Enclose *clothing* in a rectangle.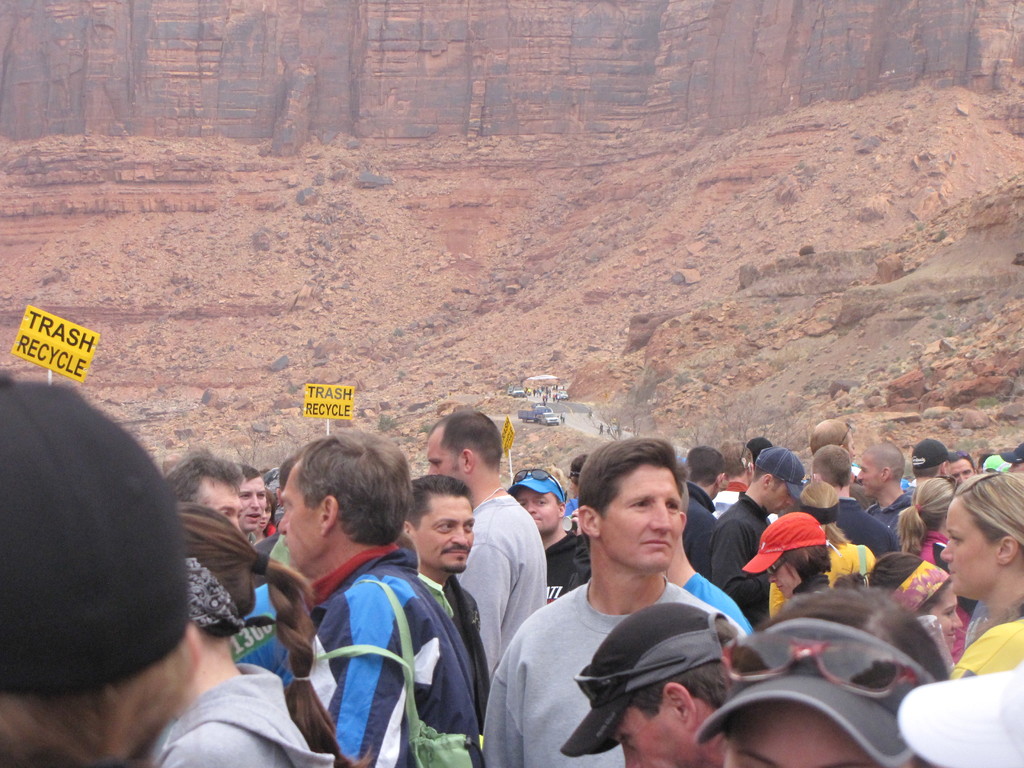
{"x1": 147, "y1": 666, "x2": 333, "y2": 767}.
